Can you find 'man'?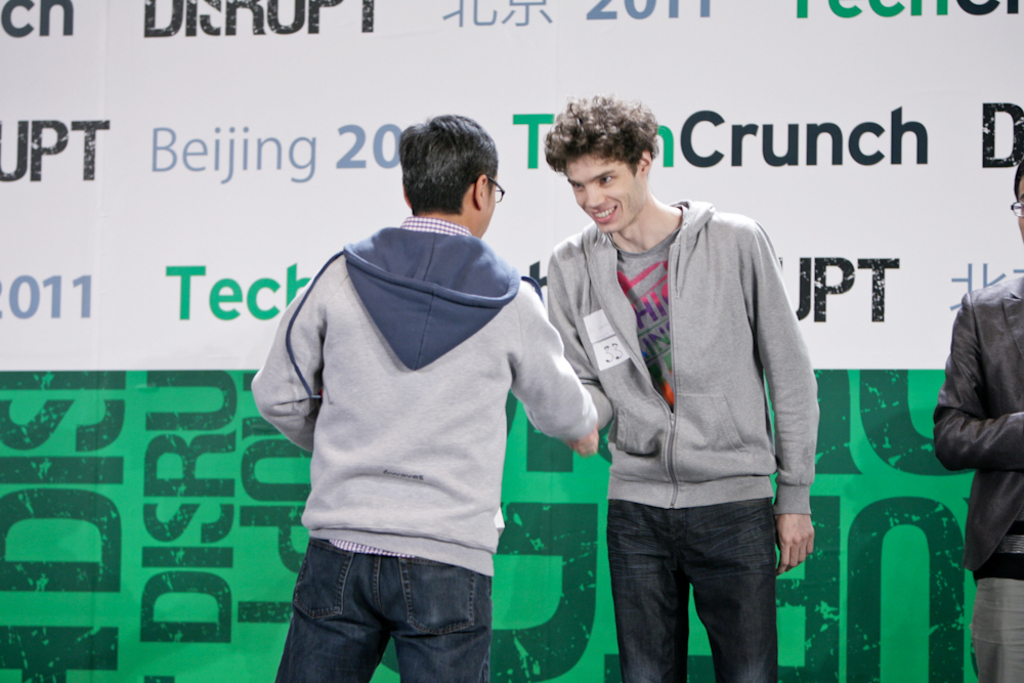
Yes, bounding box: <box>251,113,599,682</box>.
